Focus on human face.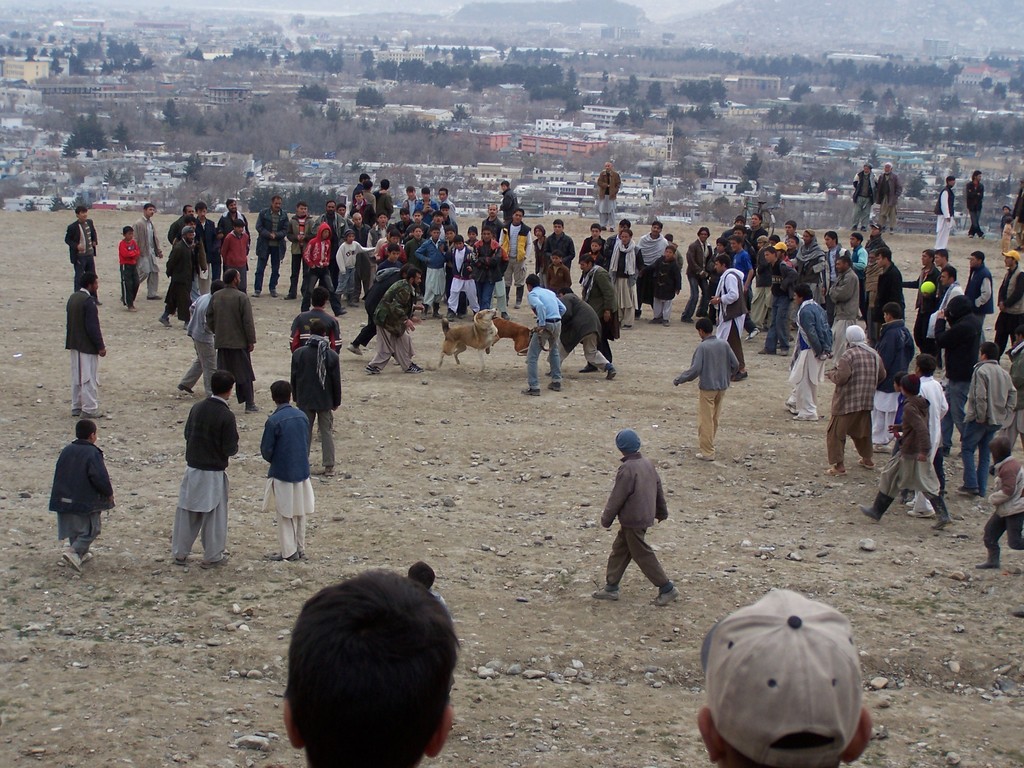
Focused at left=931, top=251, right=941, bottom=268.
